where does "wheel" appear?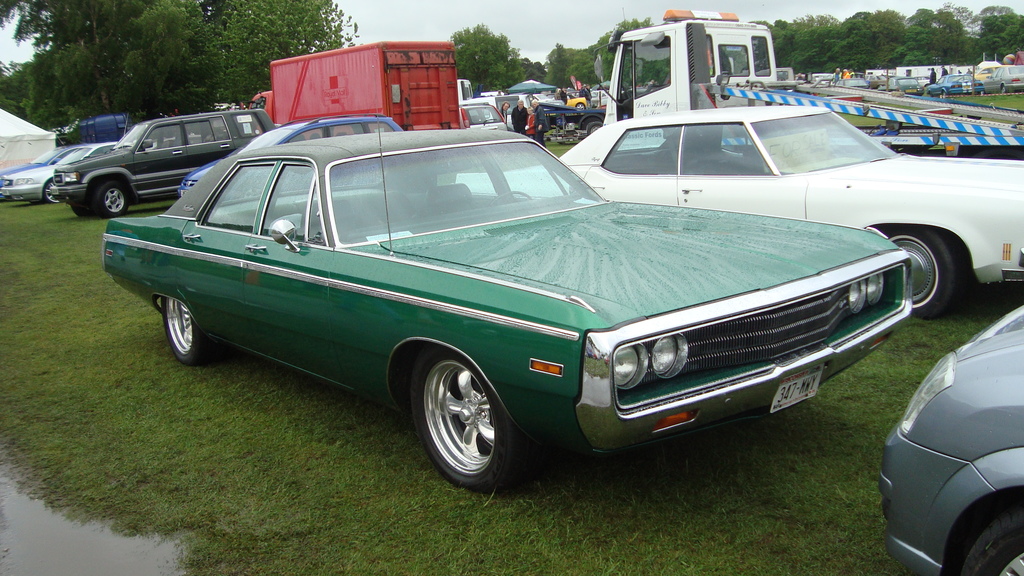
Appears at [x1=94, y1=182, x2=132, y2=214].
